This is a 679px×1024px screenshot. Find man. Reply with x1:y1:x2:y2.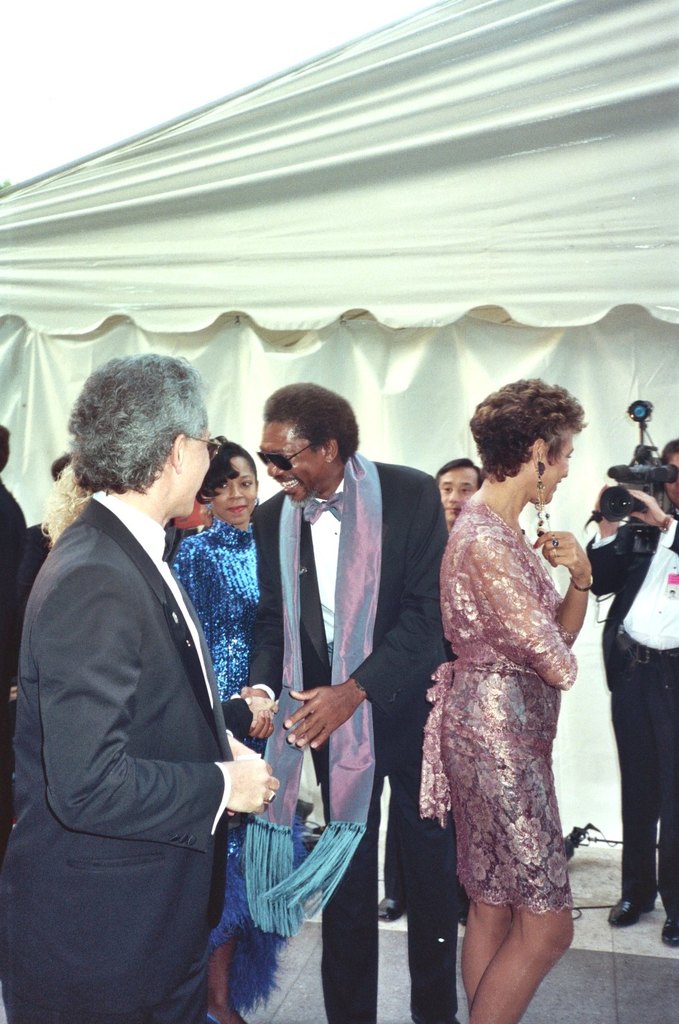
0:419:39:870.
